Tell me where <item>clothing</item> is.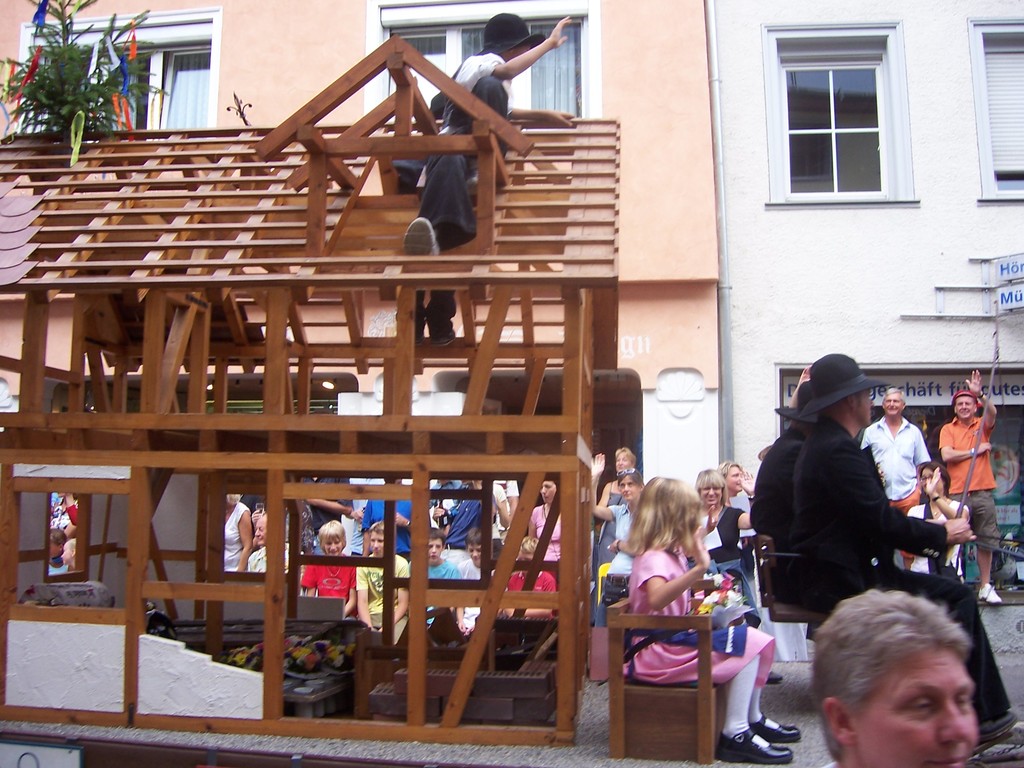
<item>clothing</item> is at x1=700 y1=507 x2=746 y2=573.
